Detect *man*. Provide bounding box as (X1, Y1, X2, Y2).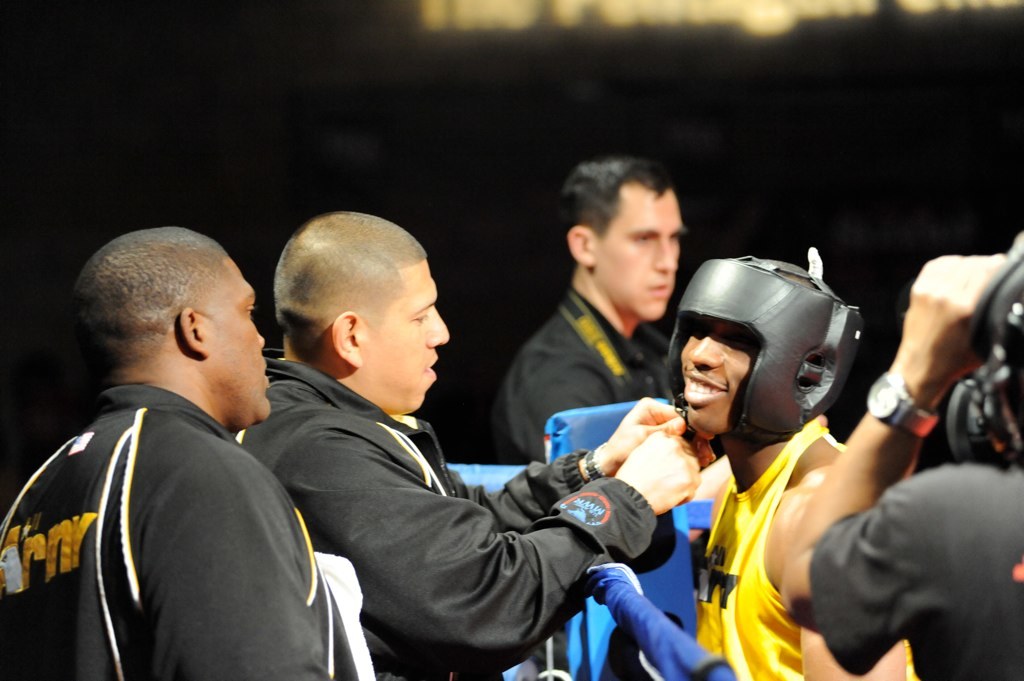
(574, 265, 914, 680).
